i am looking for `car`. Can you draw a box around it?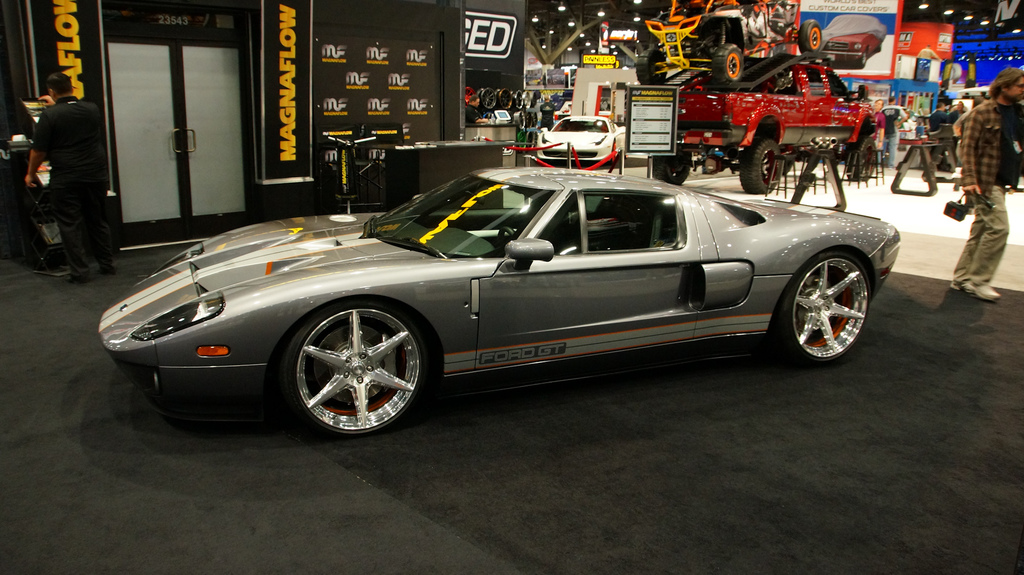
Sure, the bounding box is {"x1": 546, "y1": 69, "x2": 551, "y2": 85}.
